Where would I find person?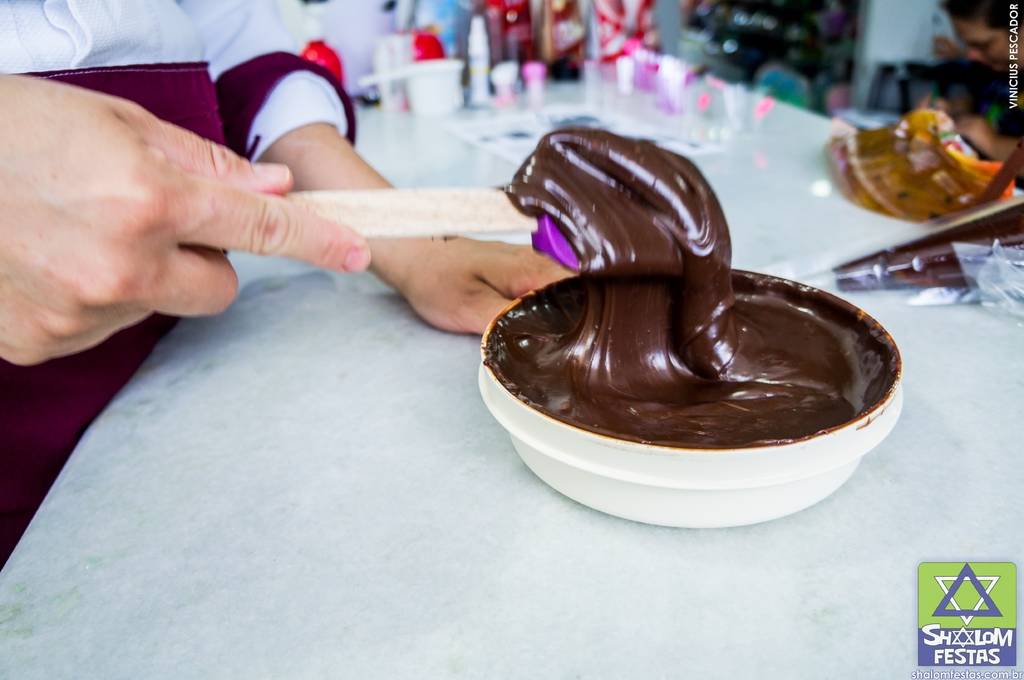
At 924,0,1023,175.
